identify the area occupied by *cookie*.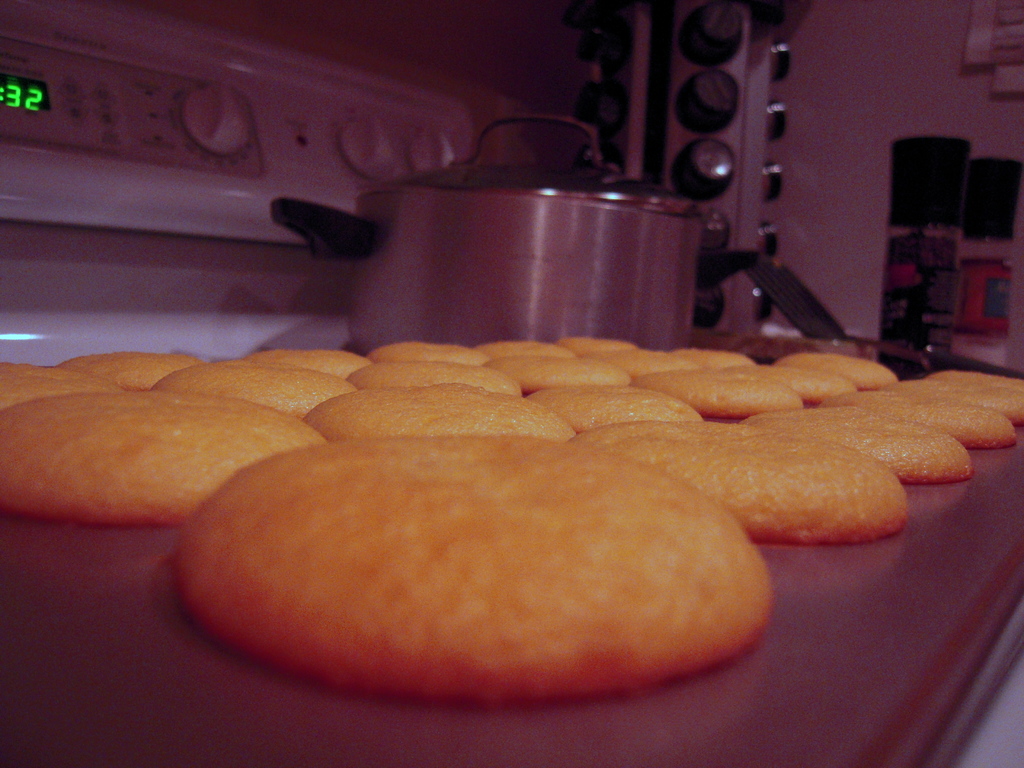
Area: [363,342,494,365].
